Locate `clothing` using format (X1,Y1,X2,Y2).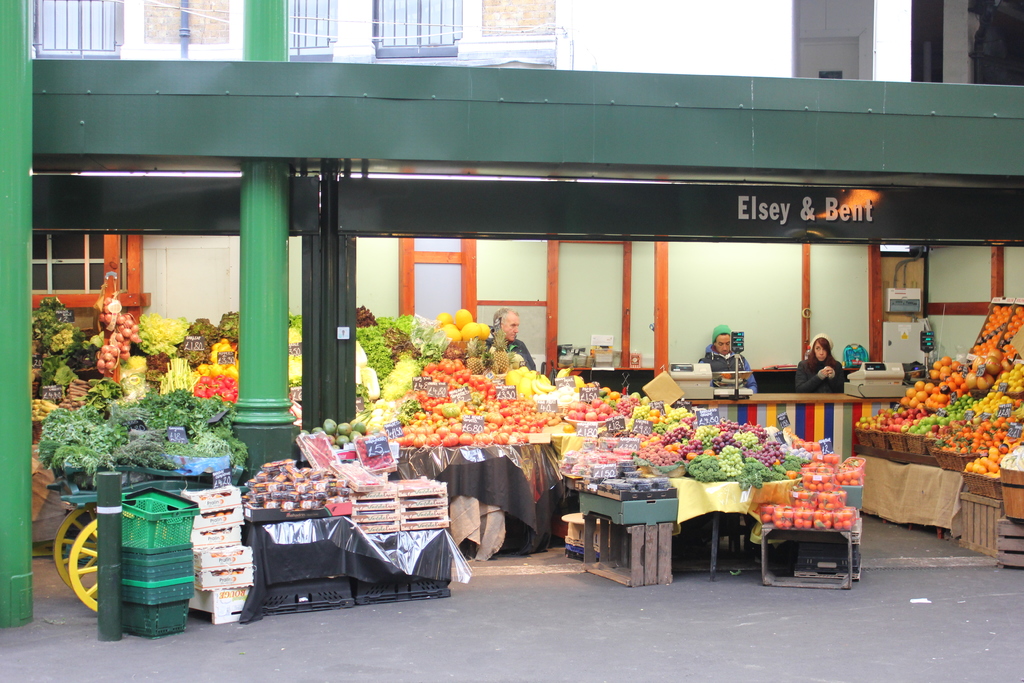
(691,342,762,389).
